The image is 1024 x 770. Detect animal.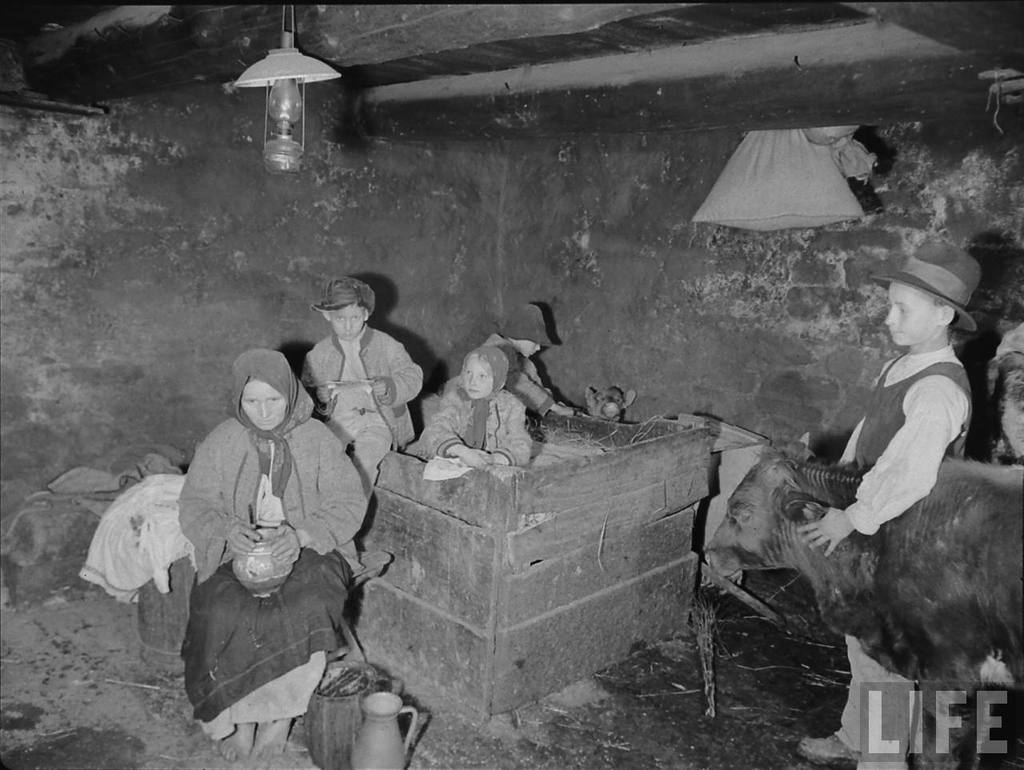
Detection: pyautogui.locateOnScreen(698, 437, 1023, 768).
